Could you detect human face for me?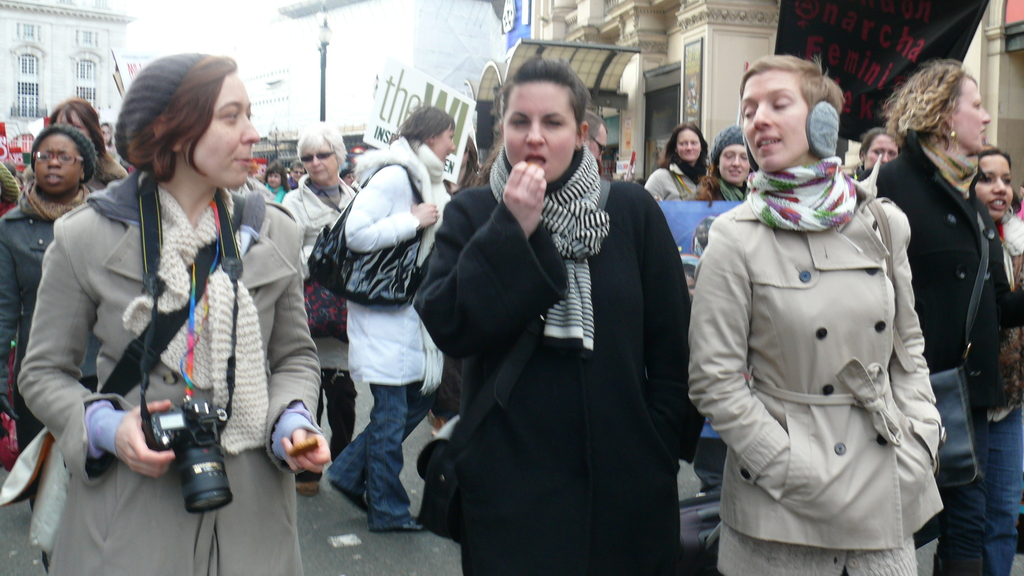
Detection result: <region>957, 73, 990, 154</region>.
